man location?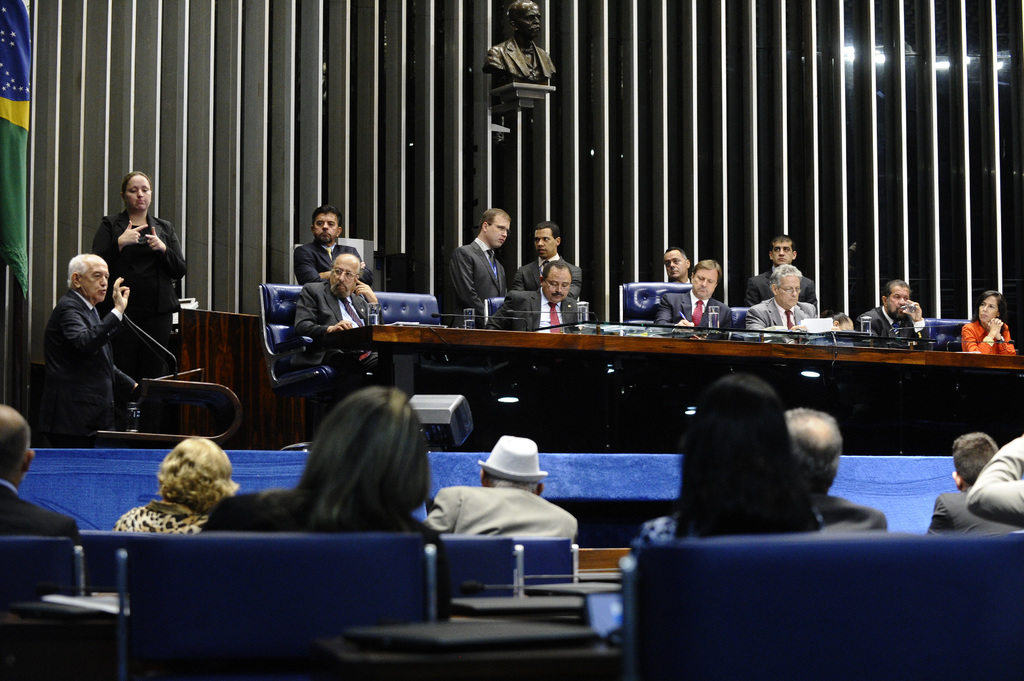
rect(294, 204, 378, 292)
